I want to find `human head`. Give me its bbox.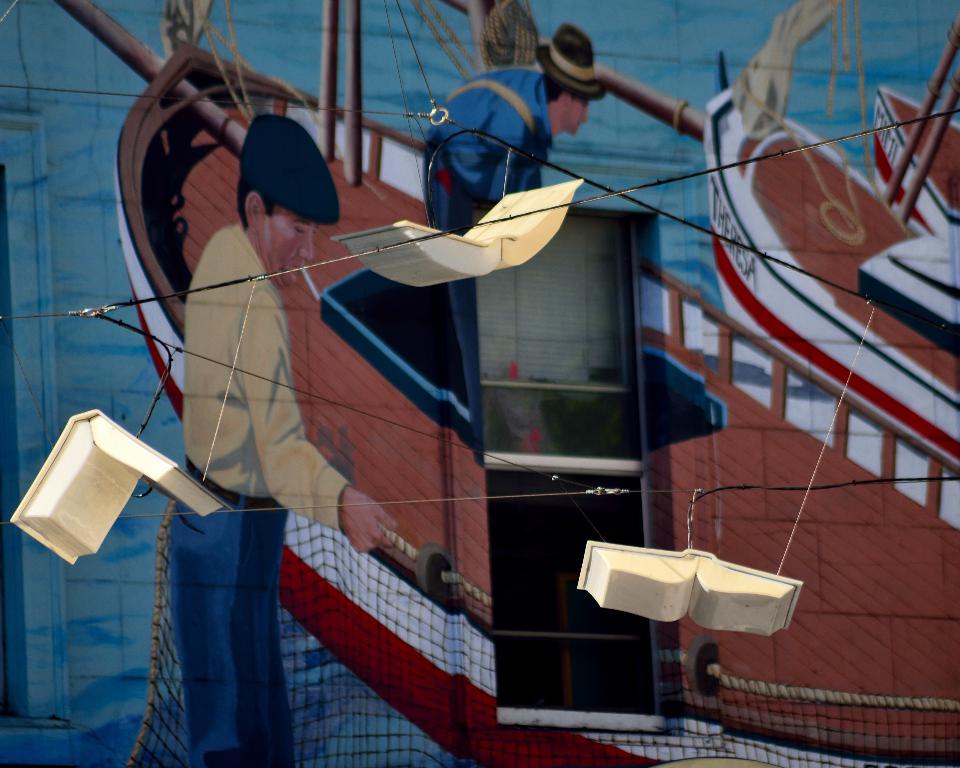
213,112,340,270.
